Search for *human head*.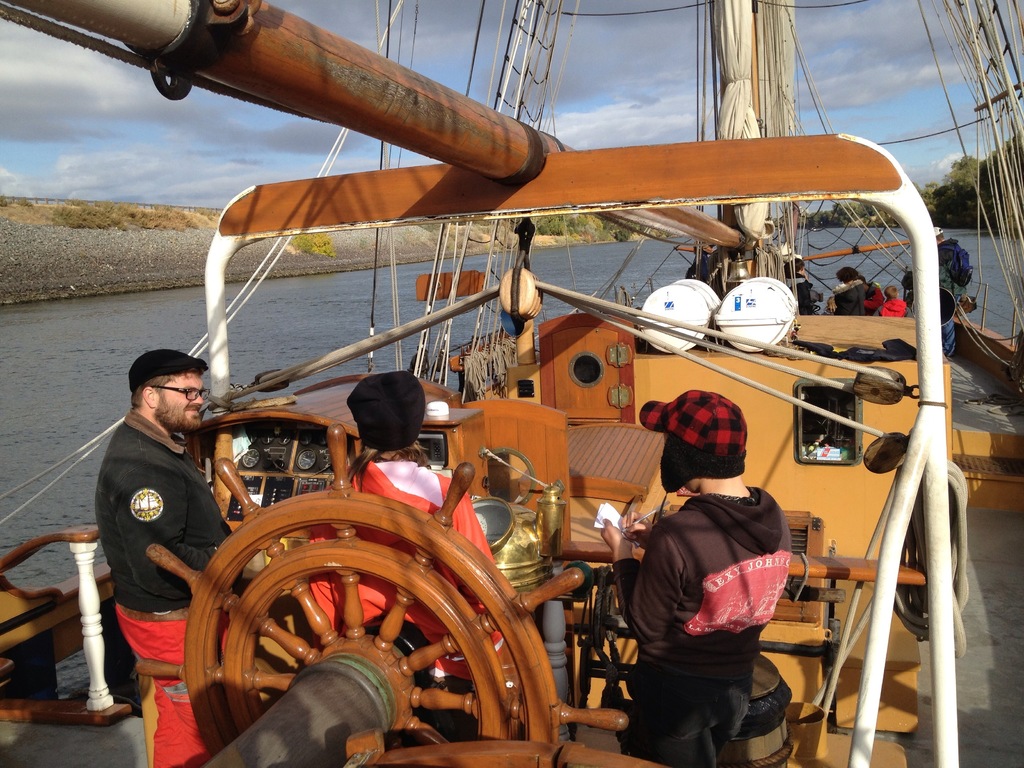
Found at x1=794 y1=258 x2=807 y2=272.
